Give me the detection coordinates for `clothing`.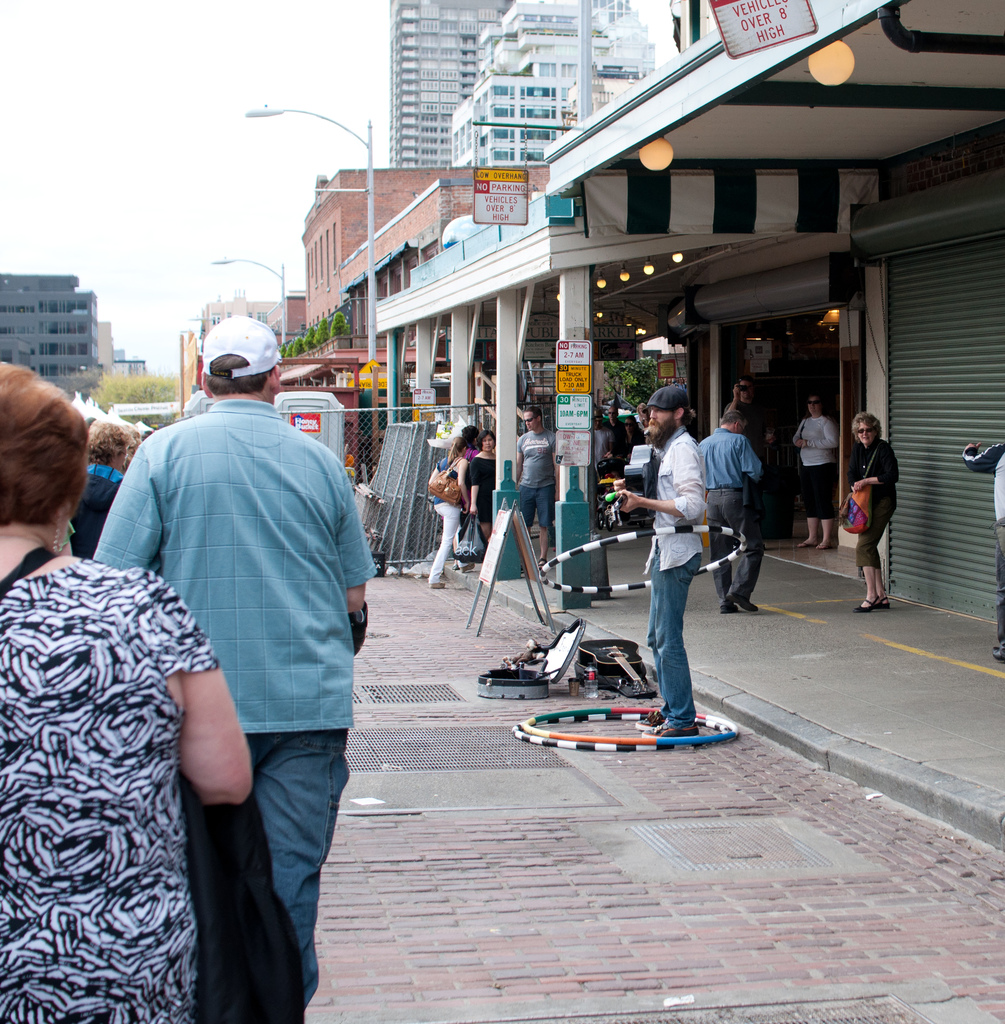
BBox(646, 426, 709, 732).
